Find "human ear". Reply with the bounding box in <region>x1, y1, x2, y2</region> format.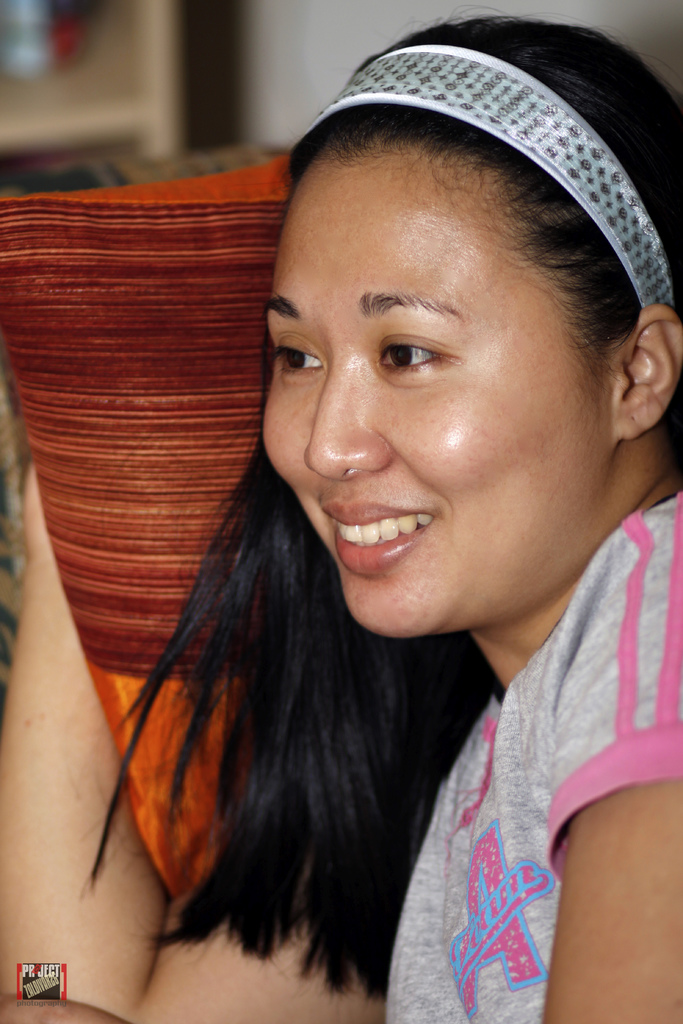
<region>618, 301, 682, 436</region>.
